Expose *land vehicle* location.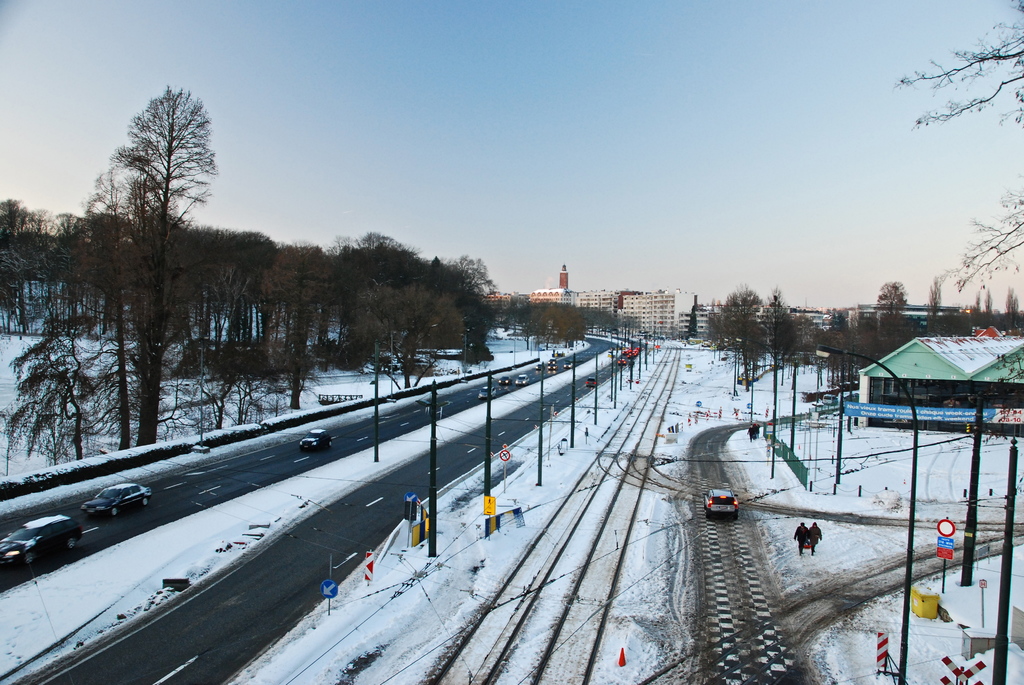
Exposed at {"x1": 80, "y1": 482, "x2": 154, "y2": 519}.
